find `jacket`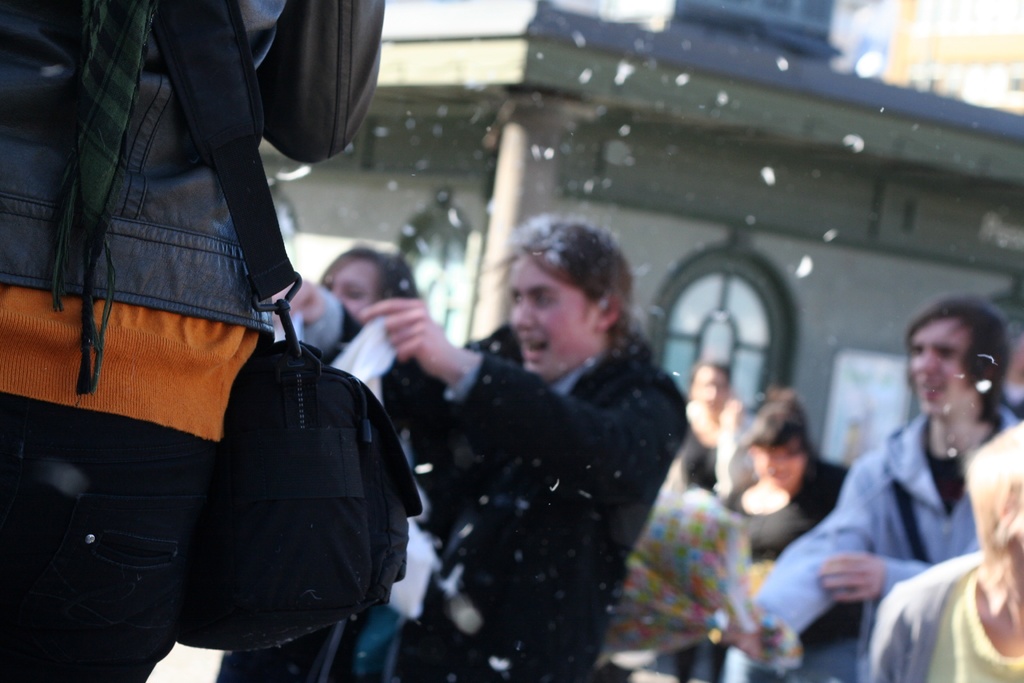
crop(3, 45, 380, 370)
